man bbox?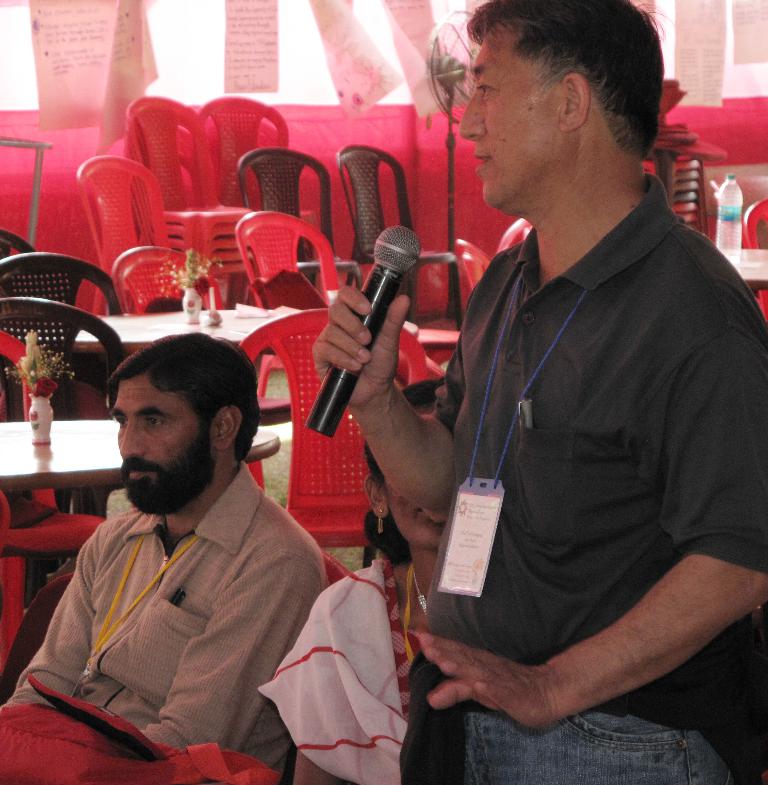
(x1=316, y1=0, x2=767, y2=784)
